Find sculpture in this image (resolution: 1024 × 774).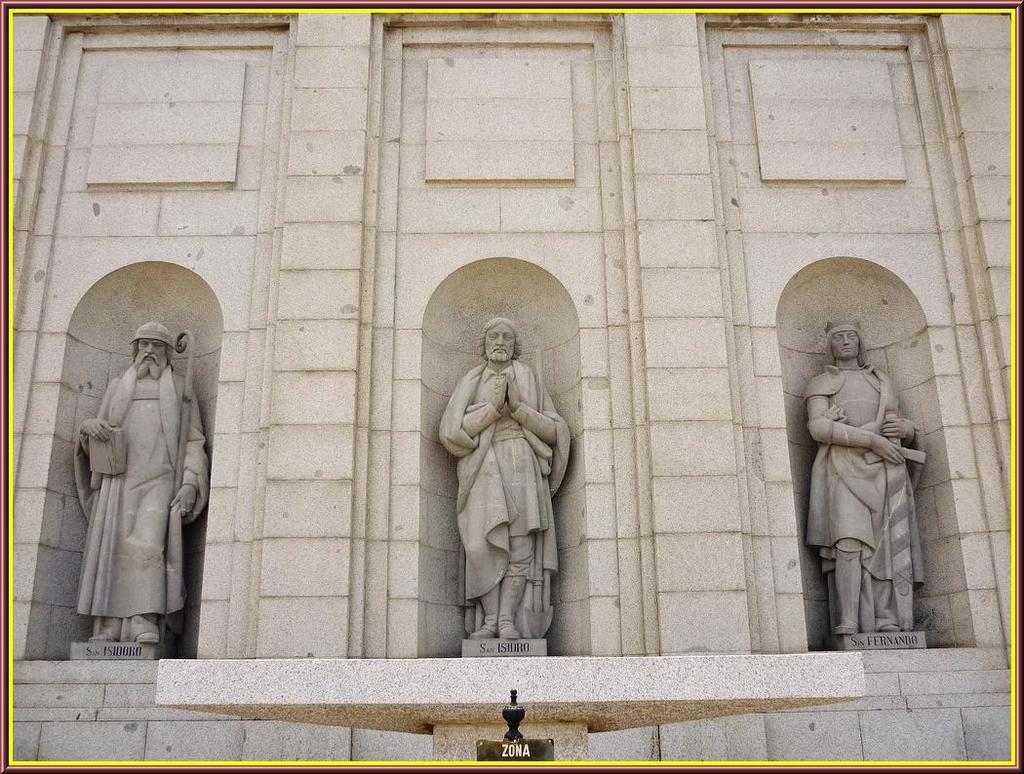
crop(71, 322, 214, 648).
